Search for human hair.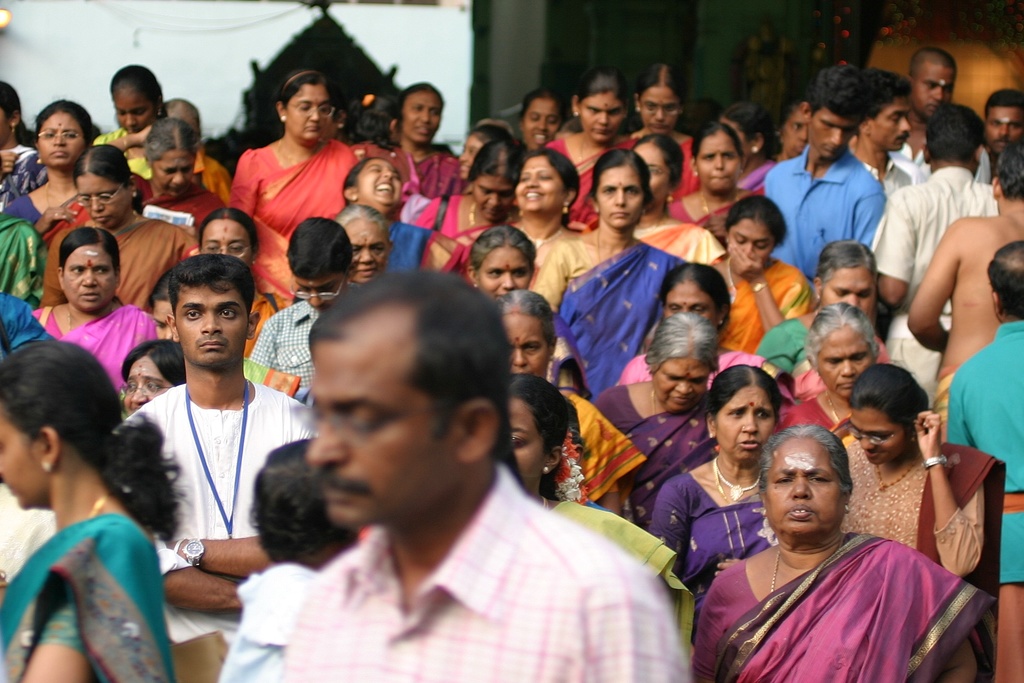
Found at (906,47,958,76).
